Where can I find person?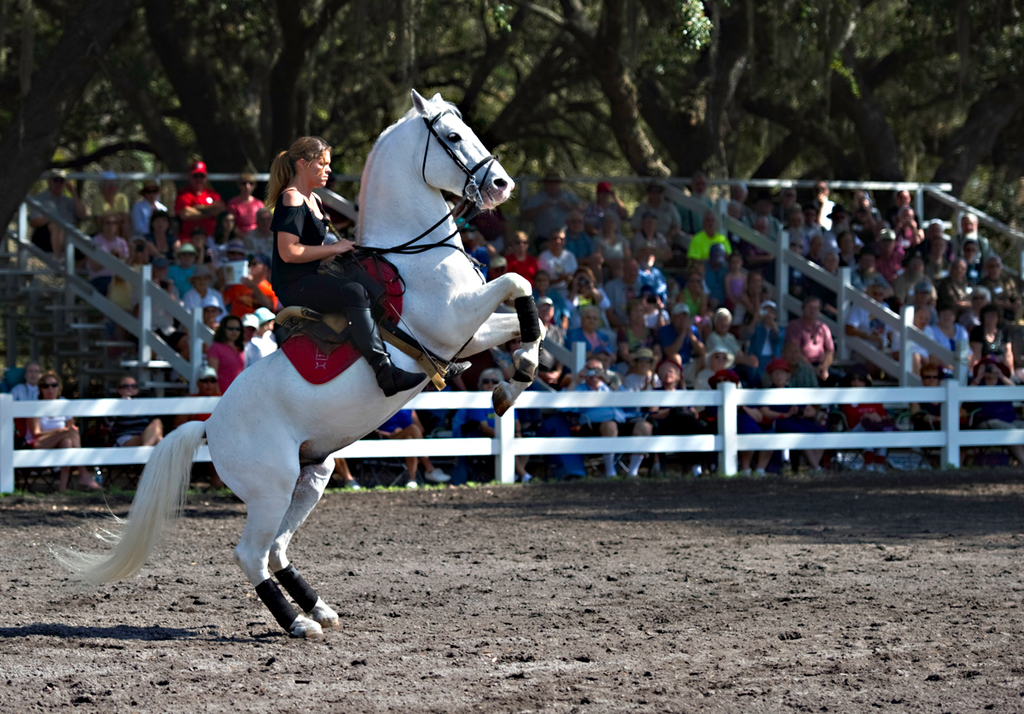
You can find it at x1=571, y1=296, x2=619, y2=372.
